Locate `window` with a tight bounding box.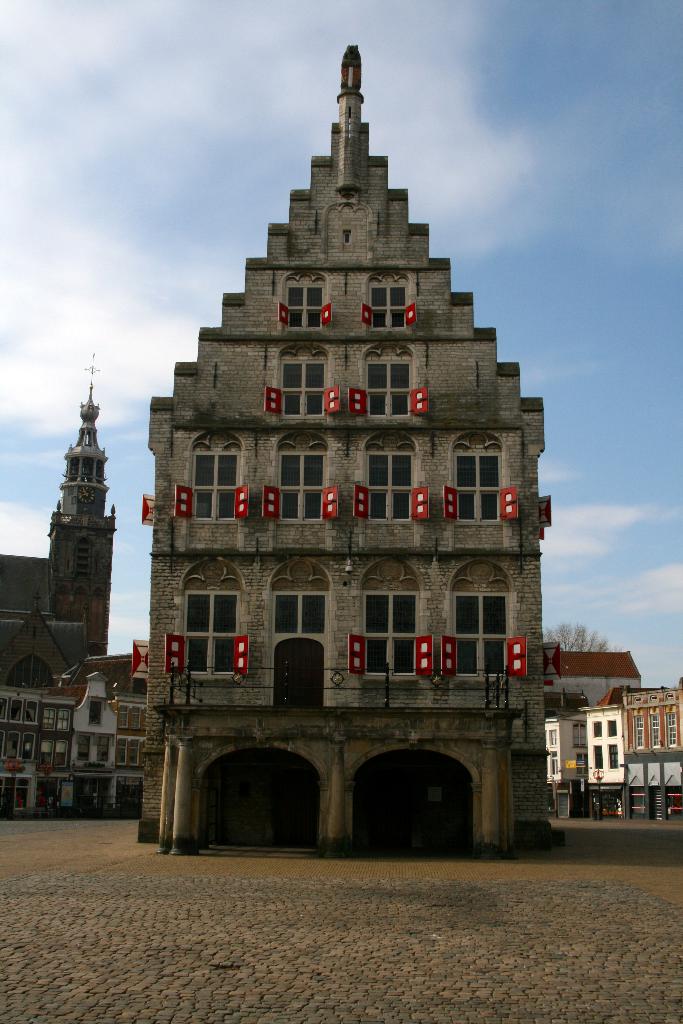
select_region(264, 431, 340, 524).
